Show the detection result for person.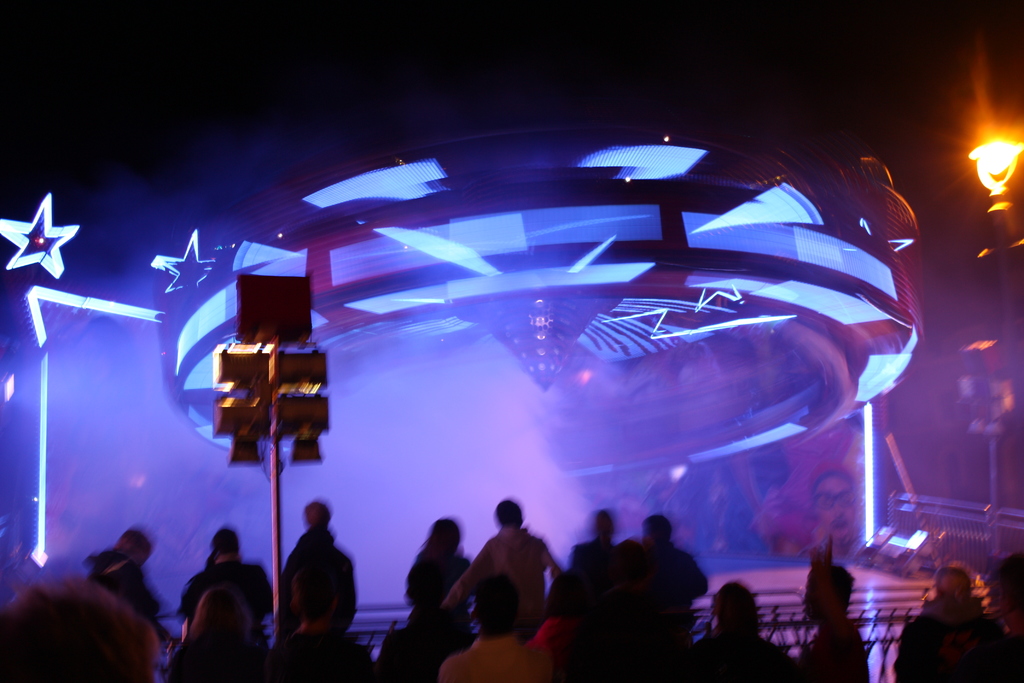
box(400, 518, 469, 630).
